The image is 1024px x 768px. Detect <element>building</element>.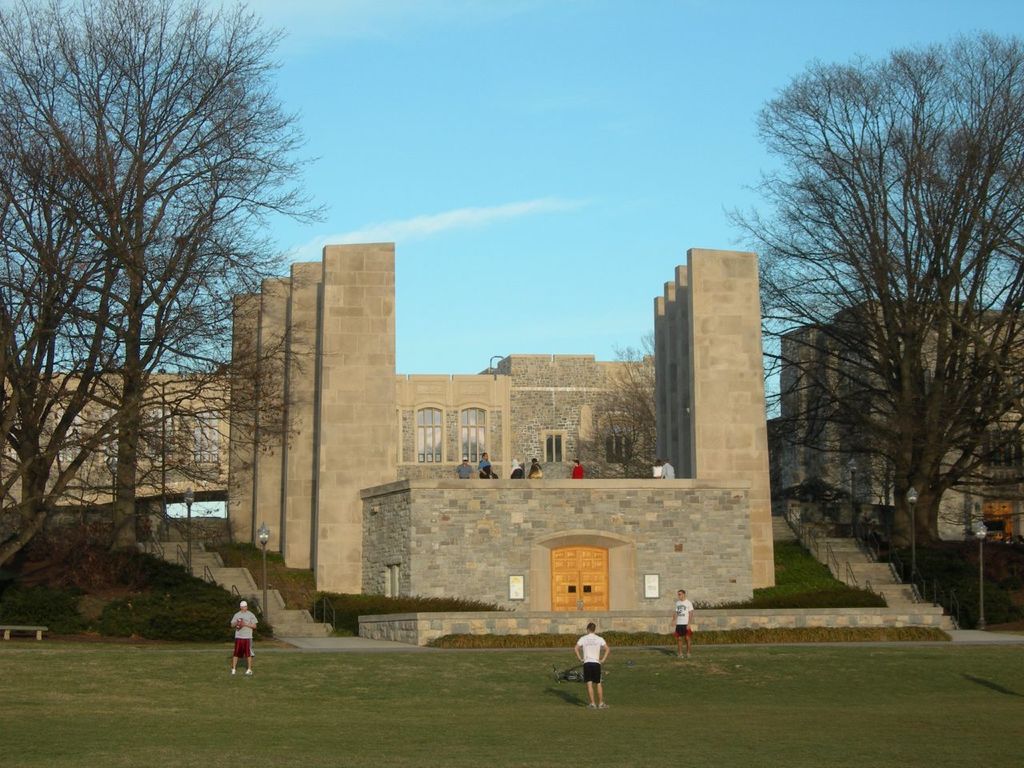
Detection: x1=0, y1=246, x2=1023, y2=610.
